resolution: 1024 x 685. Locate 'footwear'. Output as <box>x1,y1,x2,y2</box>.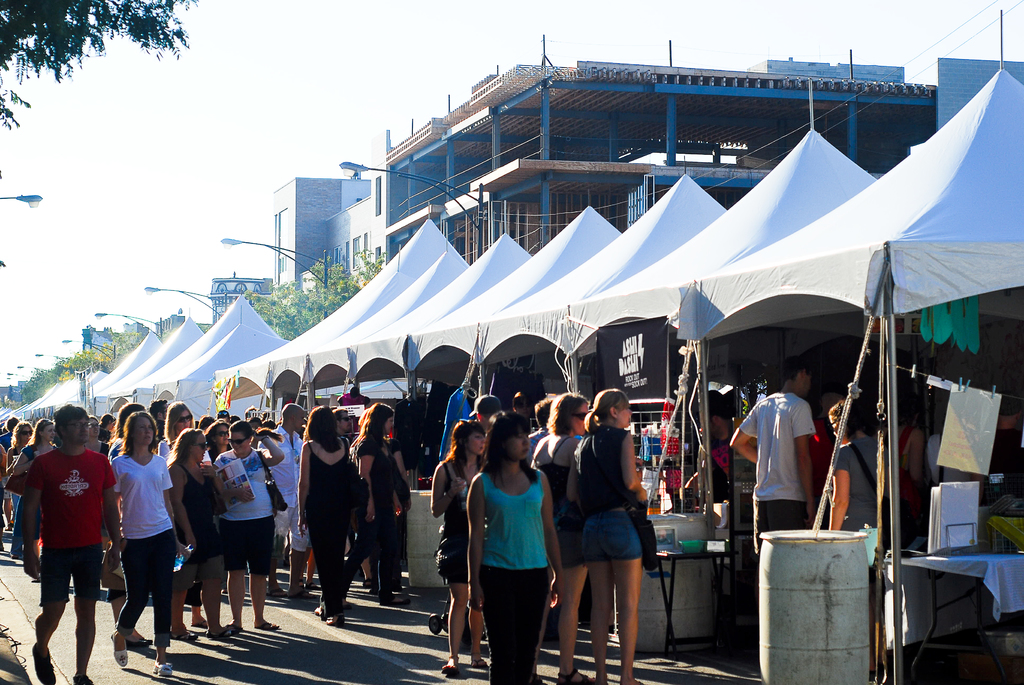
<box>194,620,210,631</box>.
